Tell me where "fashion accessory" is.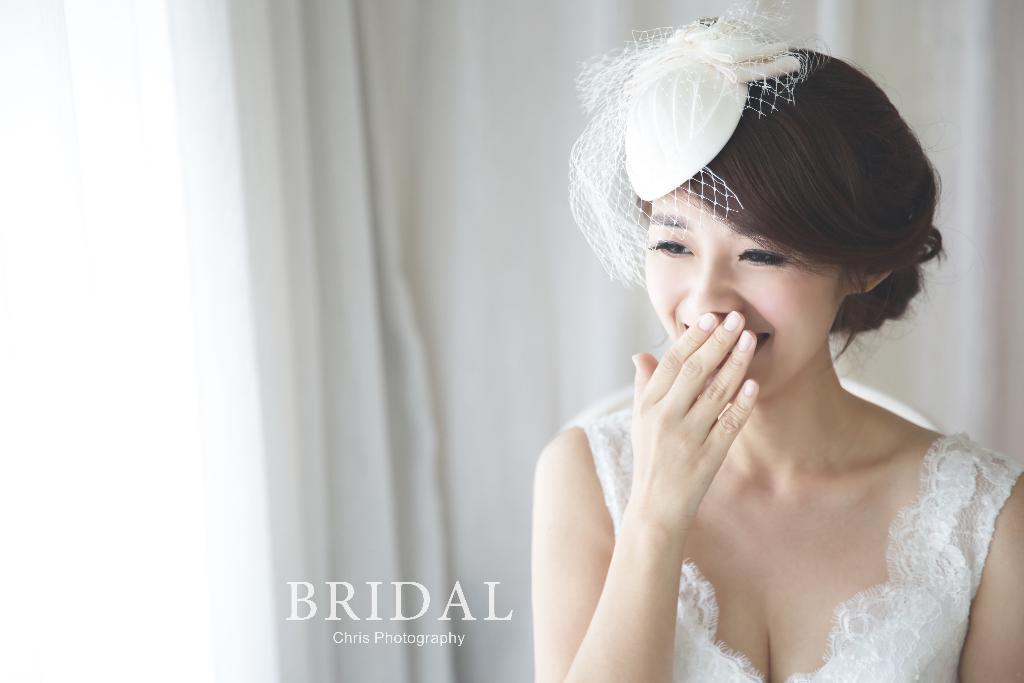
"fashion accessory" is at select_region(559, 0, 830, 304).
